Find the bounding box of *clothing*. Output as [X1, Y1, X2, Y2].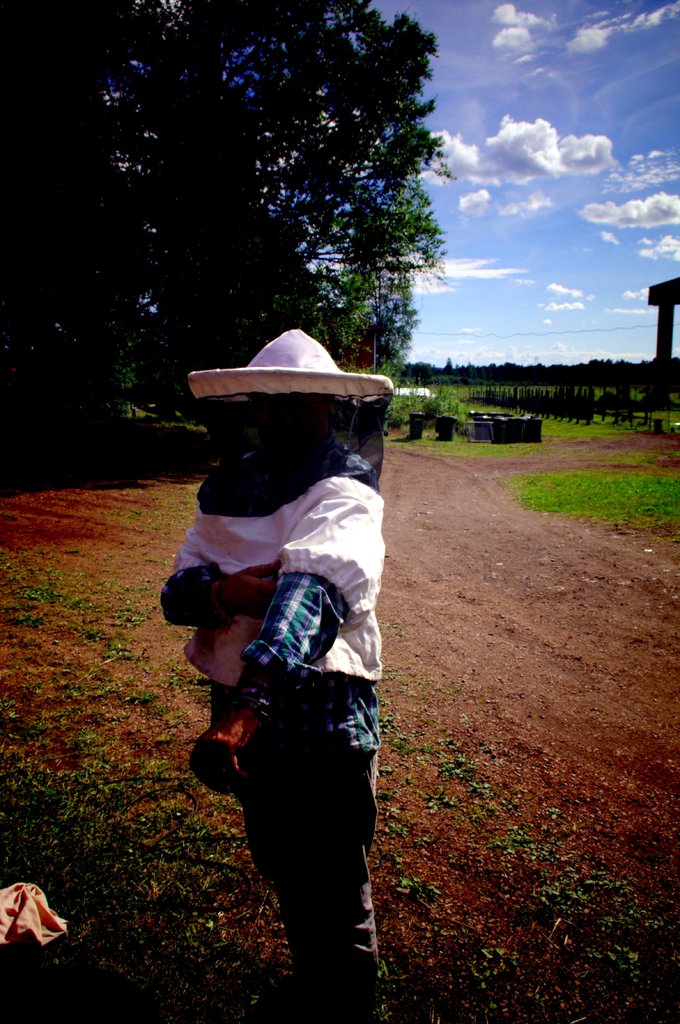
[187, 392, 393, 956].
